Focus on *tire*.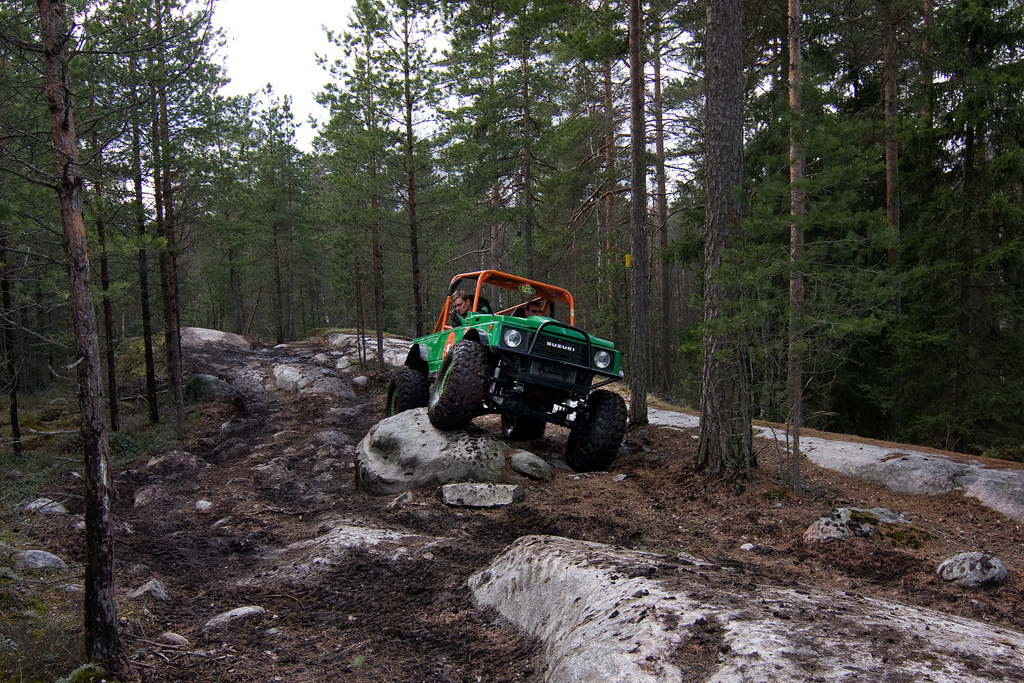
Focused at x1=569 y1=385 x2=631 y2=473.
